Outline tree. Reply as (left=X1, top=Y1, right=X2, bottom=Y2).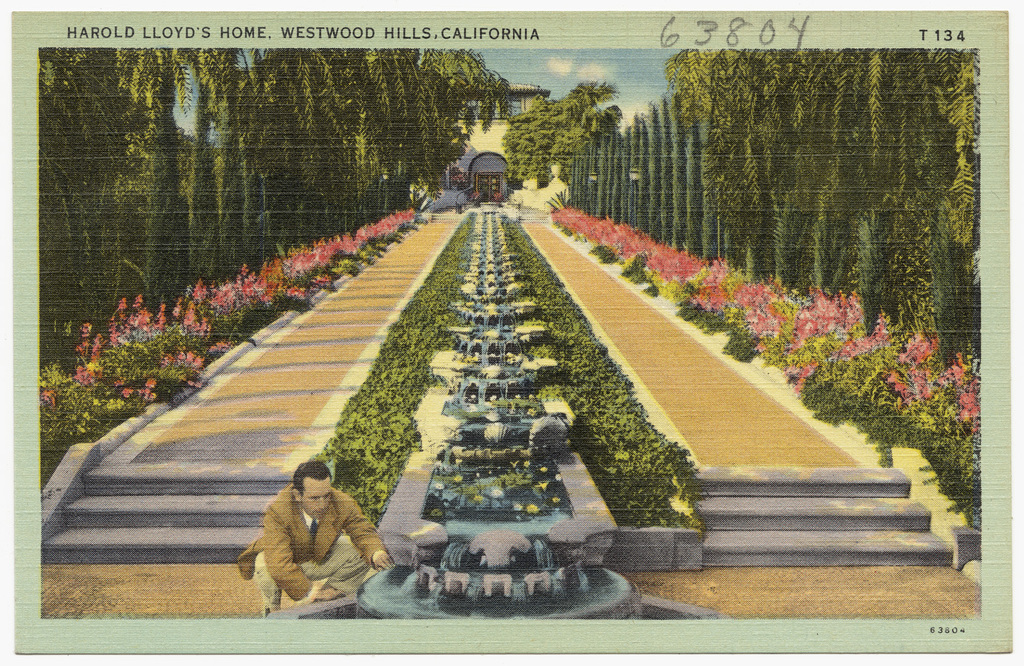
(left=821, top=46, right=969, bottom=325).
